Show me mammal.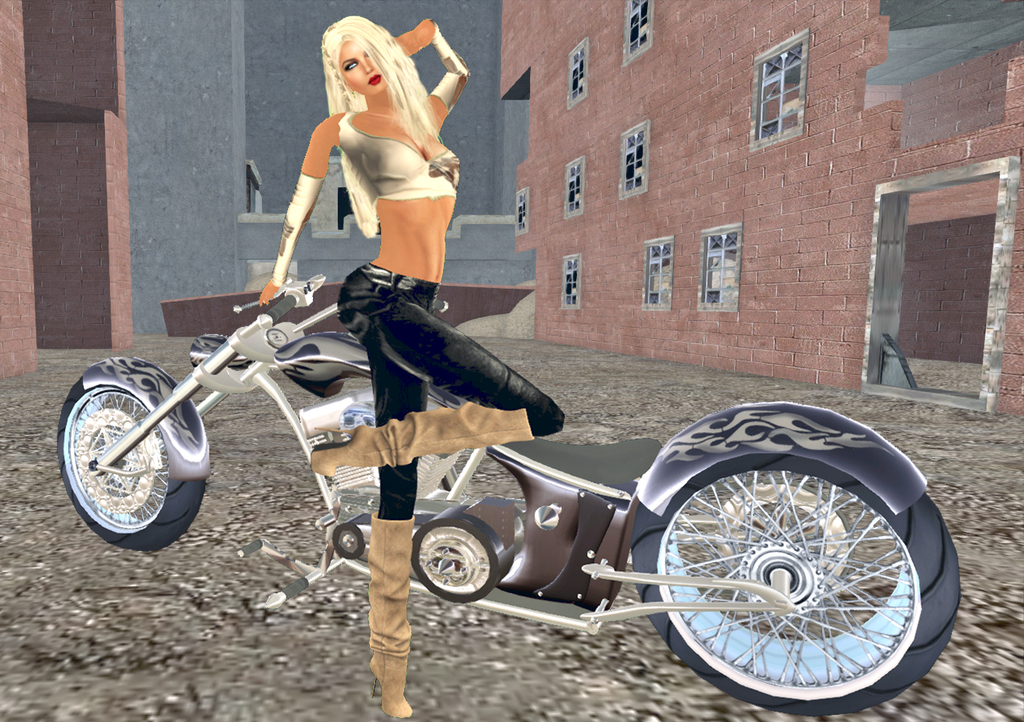
mammal is here: 253,13,566,717.
